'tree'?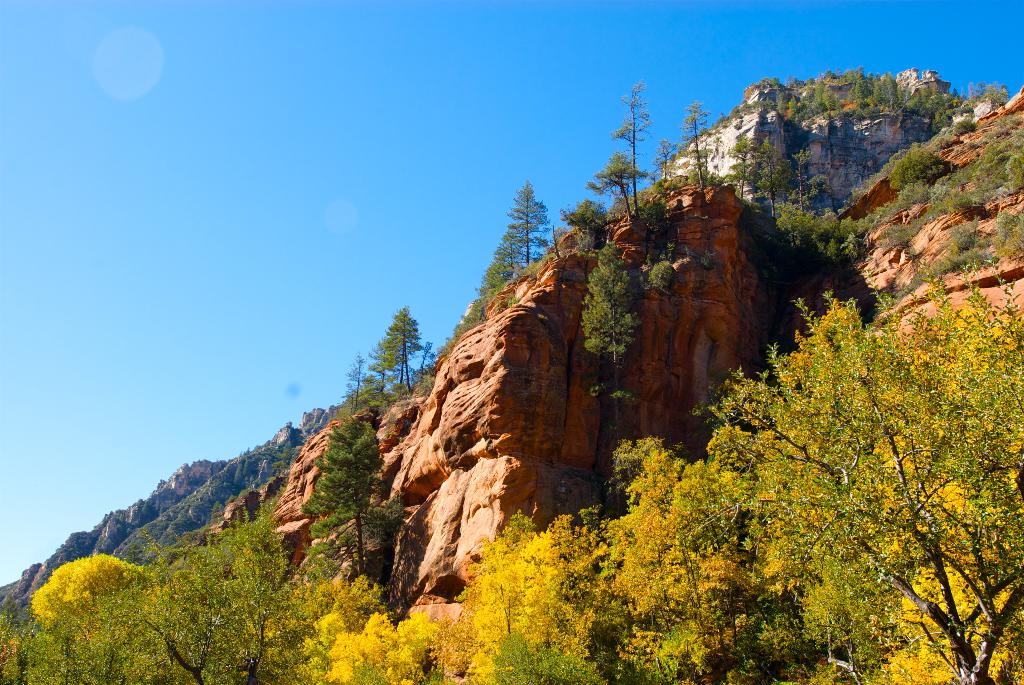
l=660, t=132, r=682, b=190
